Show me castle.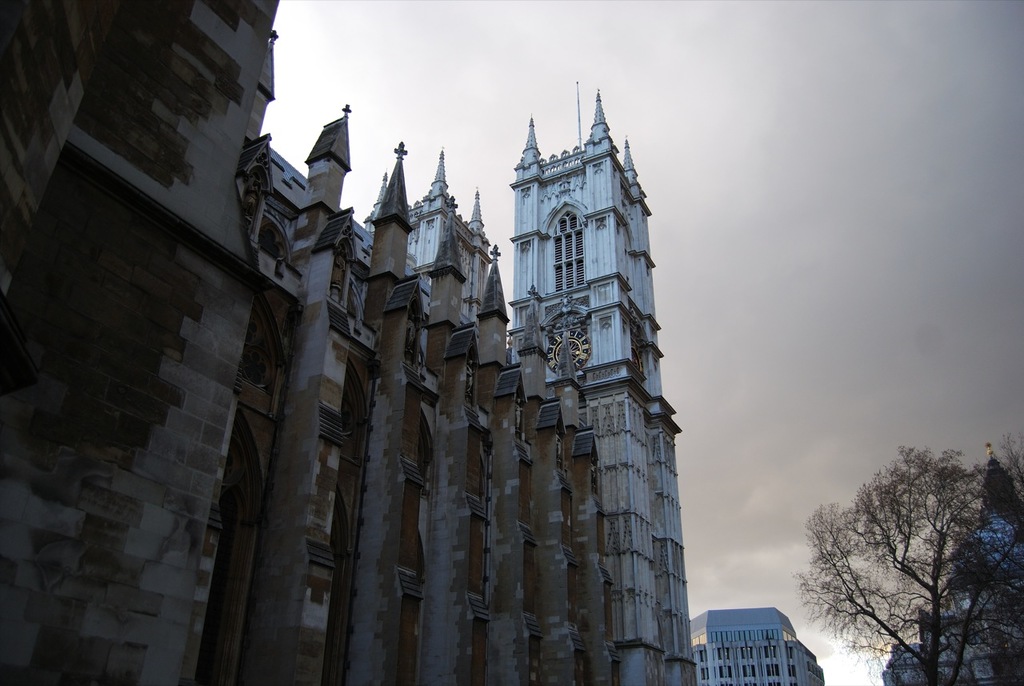
castle is here: Rect(7, 2, 847, 685).
